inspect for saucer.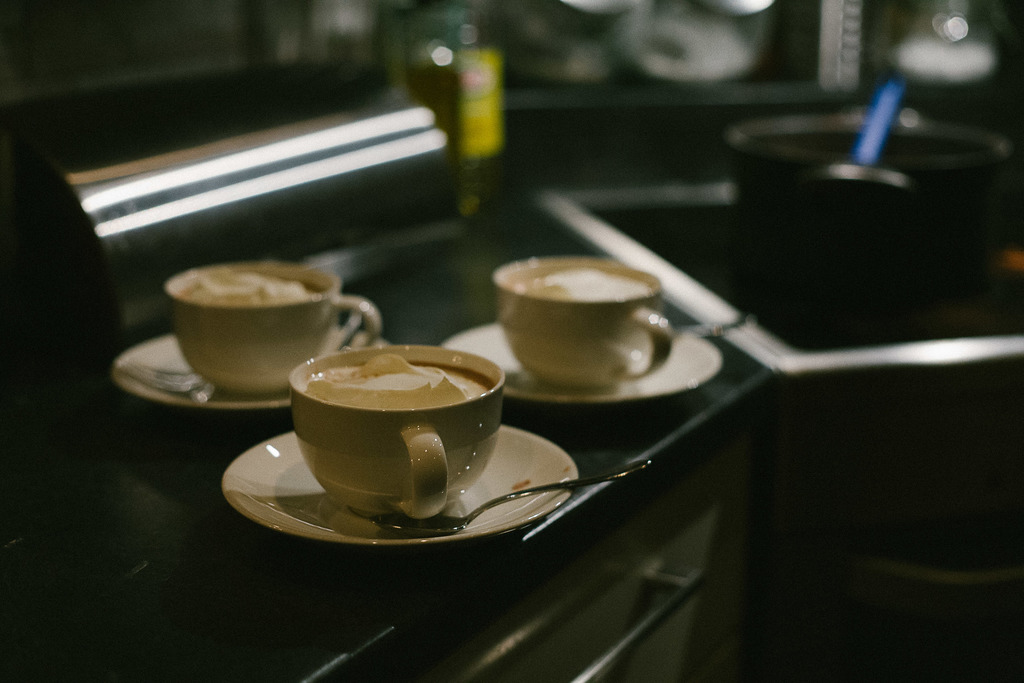
Inspection: <bbox>216, 424, 577, 550</bbox>.
